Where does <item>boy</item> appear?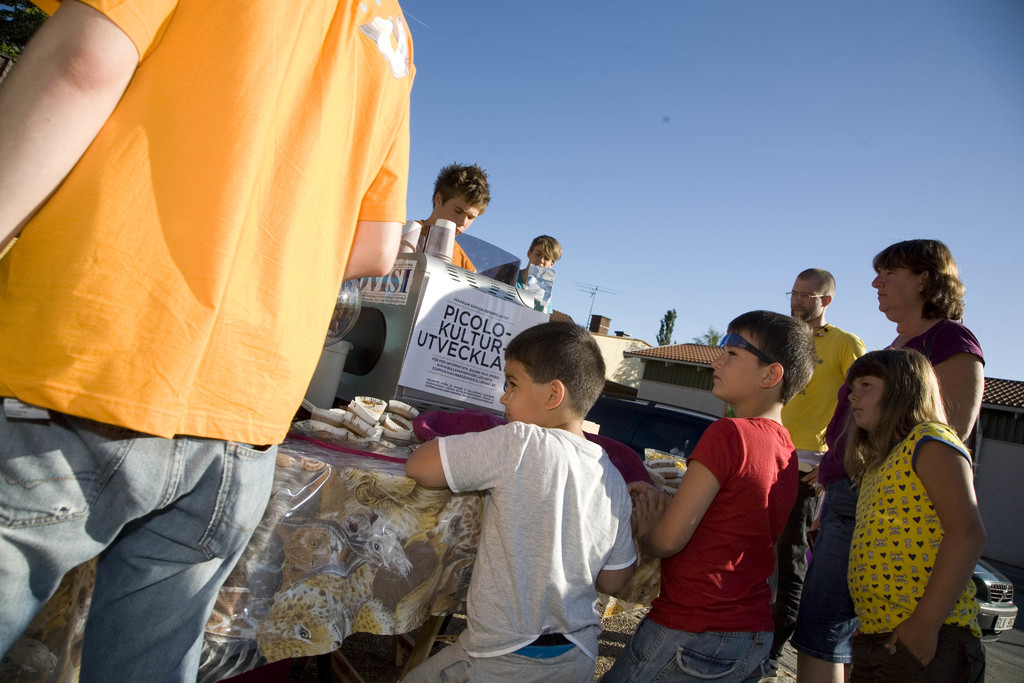
Appears at 399 324 641 670.
